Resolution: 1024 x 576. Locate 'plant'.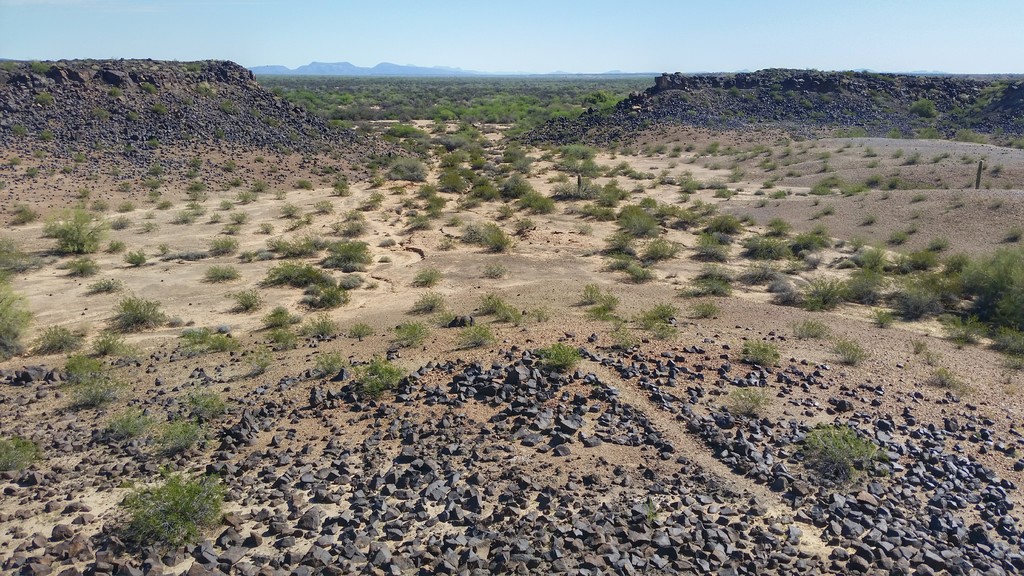
[97, 461, 235, 555].
